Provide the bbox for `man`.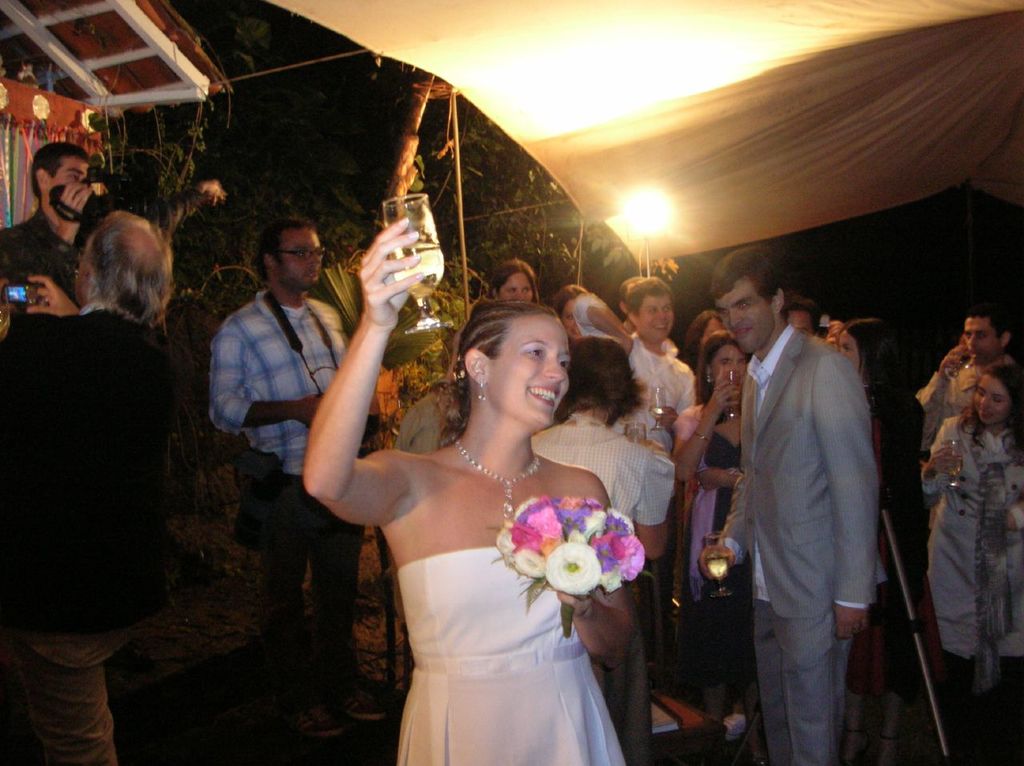
[x1=578, y1=276, x2=698, y2=466].
